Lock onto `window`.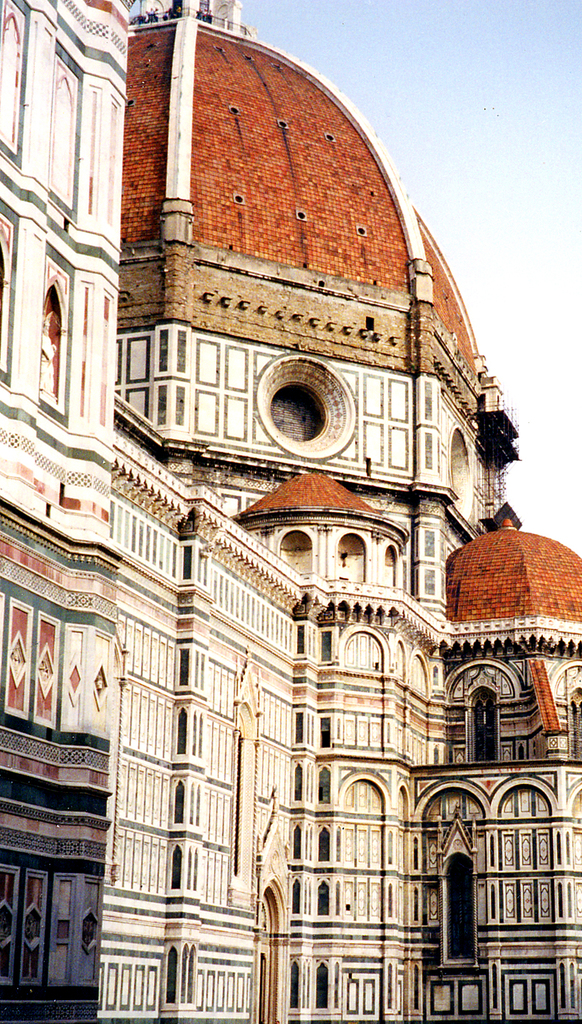
Locked: locate(452, 849, 474, 963).
